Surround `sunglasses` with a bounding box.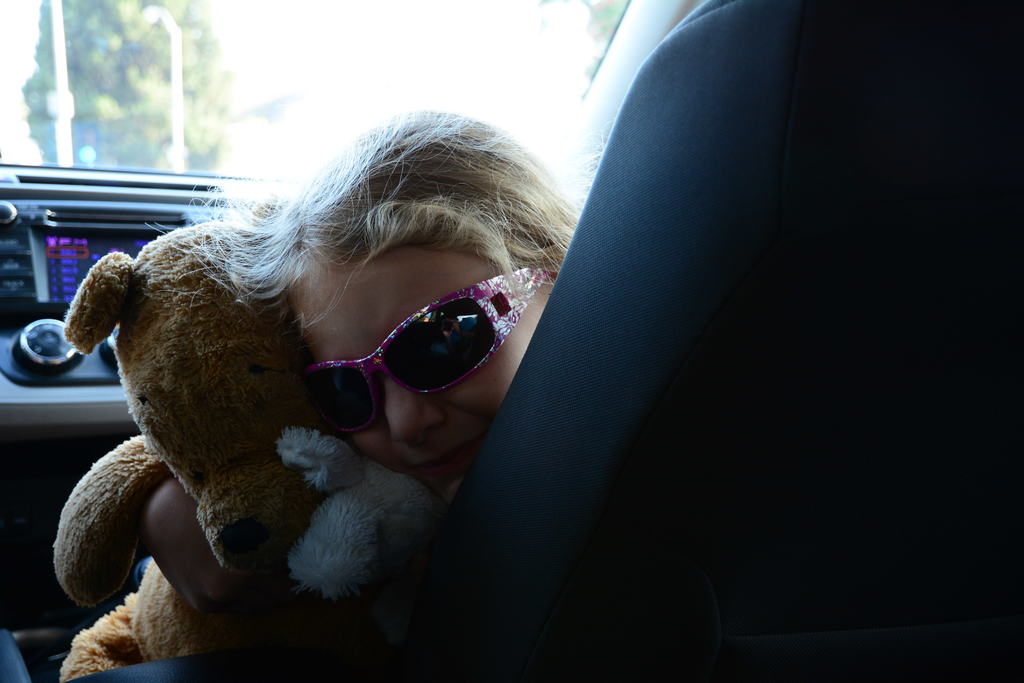
crop(296, 267, 553, 437).
